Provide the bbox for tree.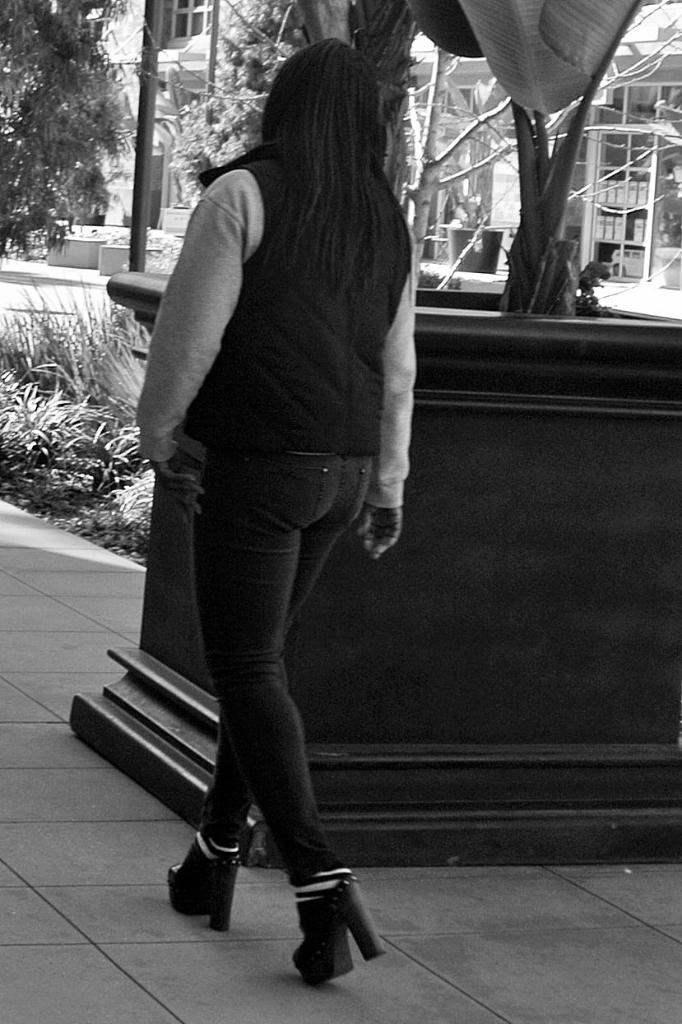
0/0/128/259.
